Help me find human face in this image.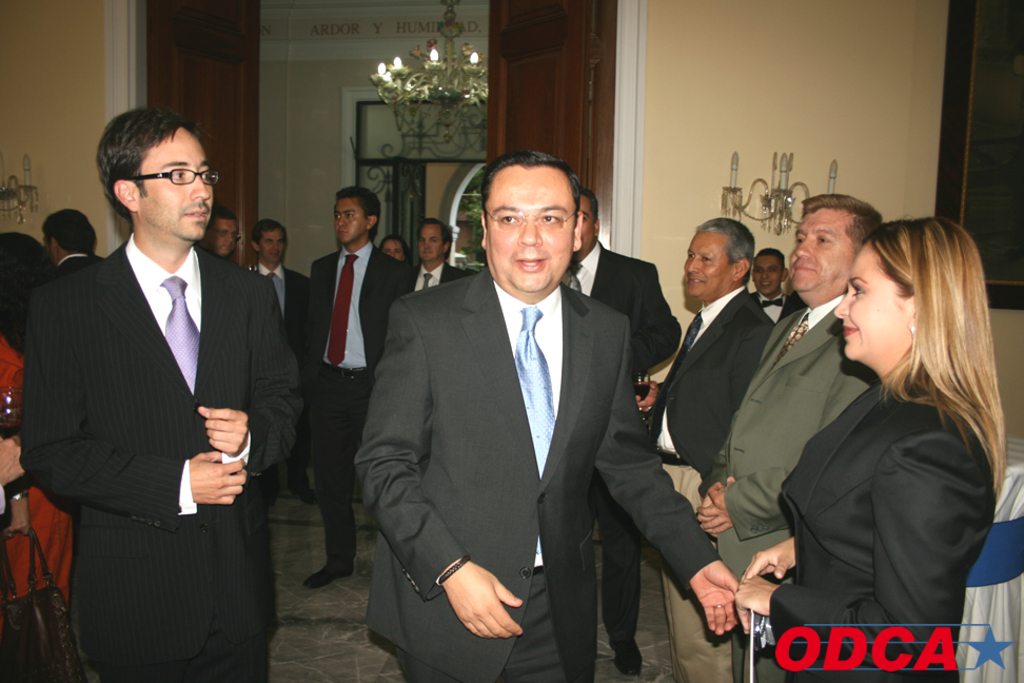
Found it: bbox(792, 217, 852, 298).
